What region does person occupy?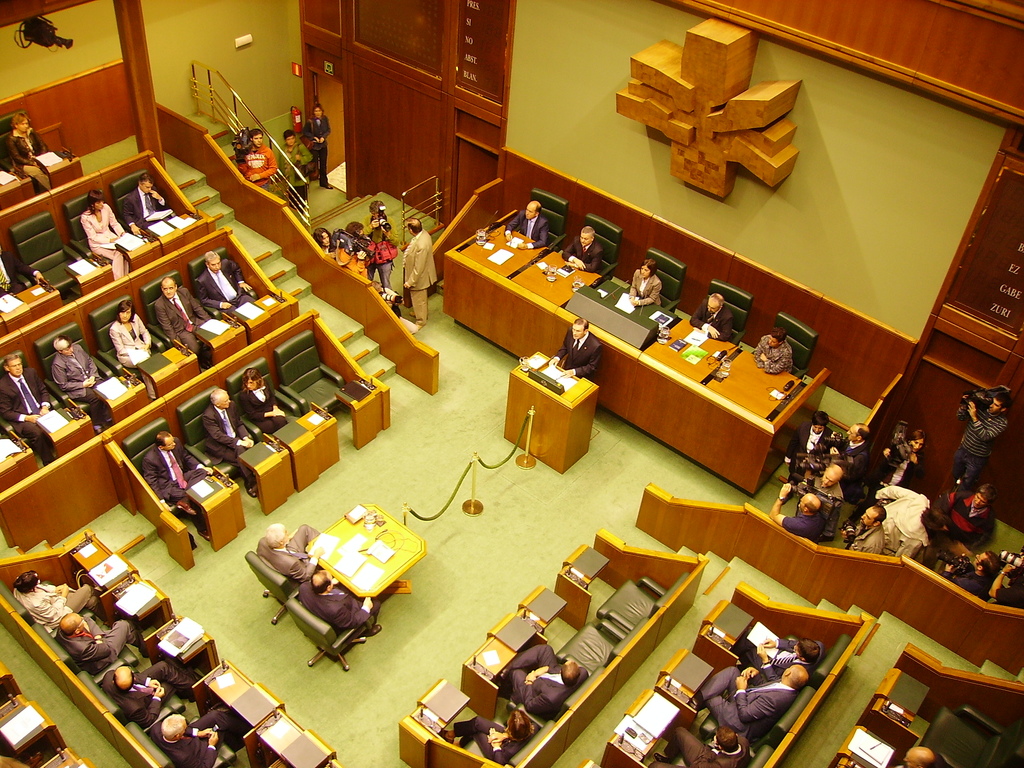
(x1=10, y1=111, x2=42, y2=191).
